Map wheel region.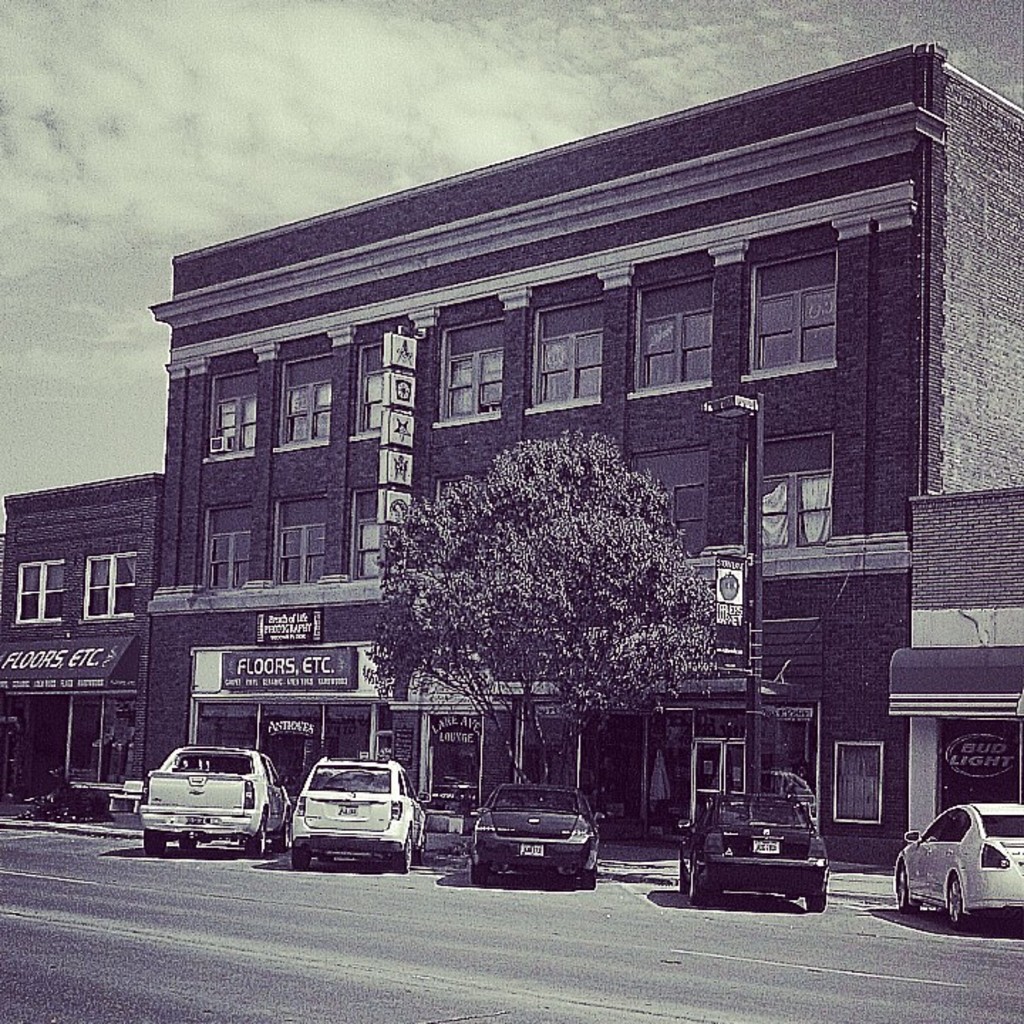
Mapped to pyautogui.locateOnScreen(393, 836, 412, 872).
